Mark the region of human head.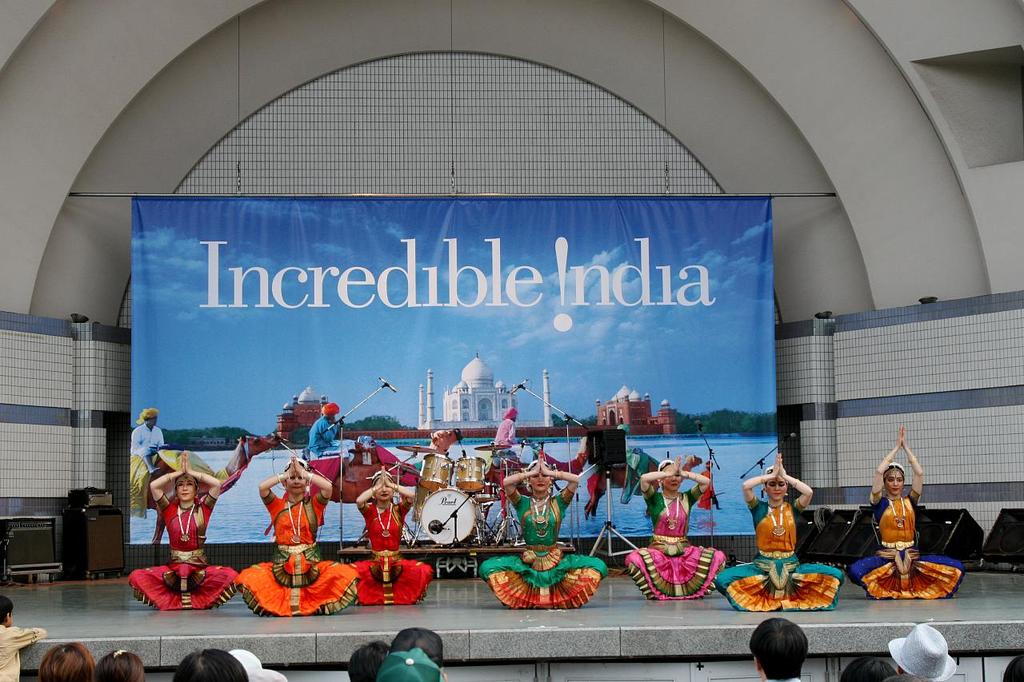
Region: crop(1002, 652, 1023, 681).
